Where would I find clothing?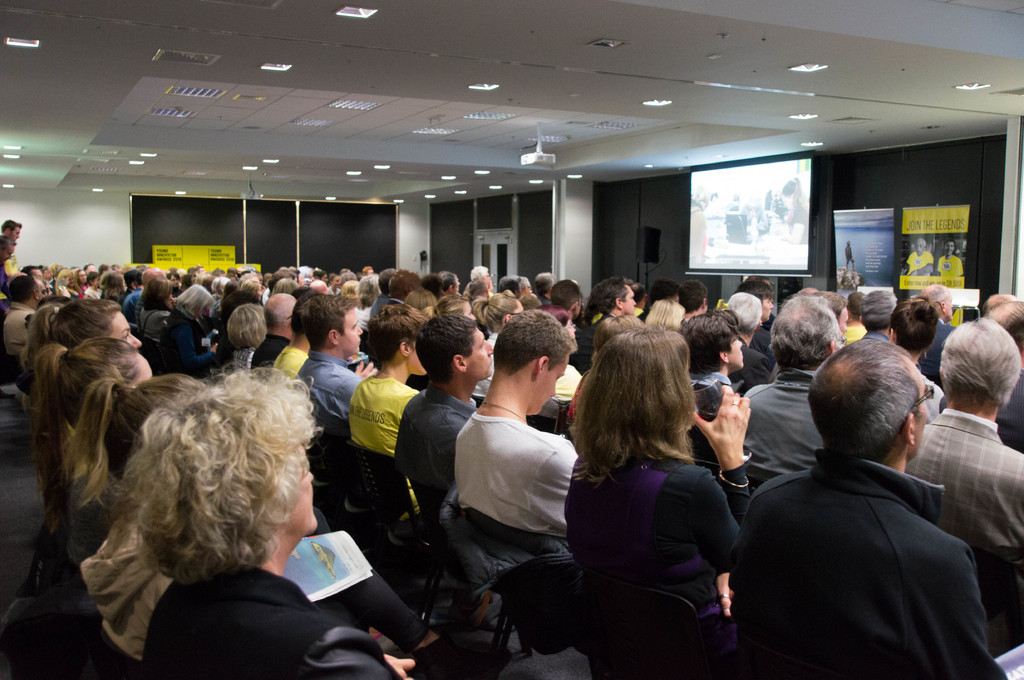
At locate(744, 345, 774, 393).
